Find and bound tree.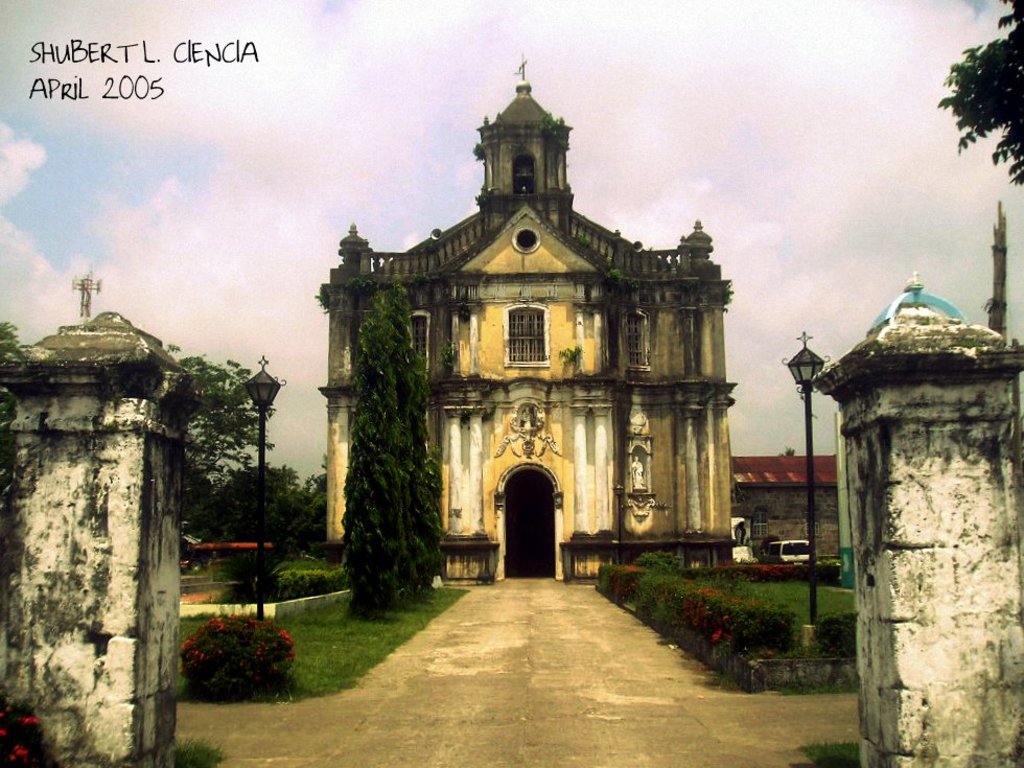
Bound: <region>399, 327, 444, 604</region>.
